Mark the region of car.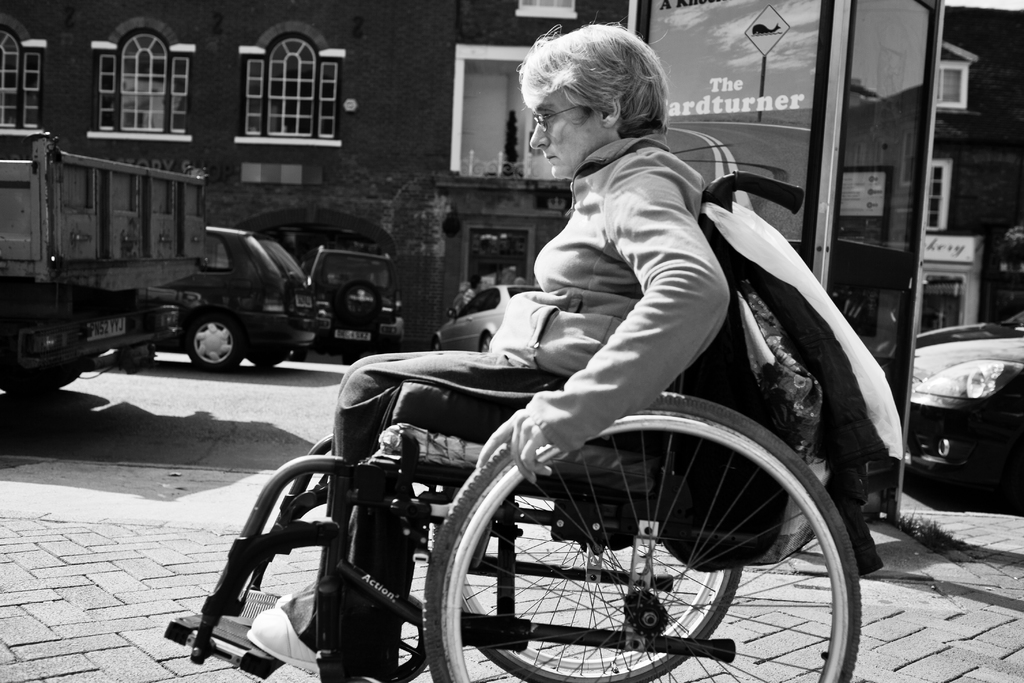
Region: [293,246,406,365].
